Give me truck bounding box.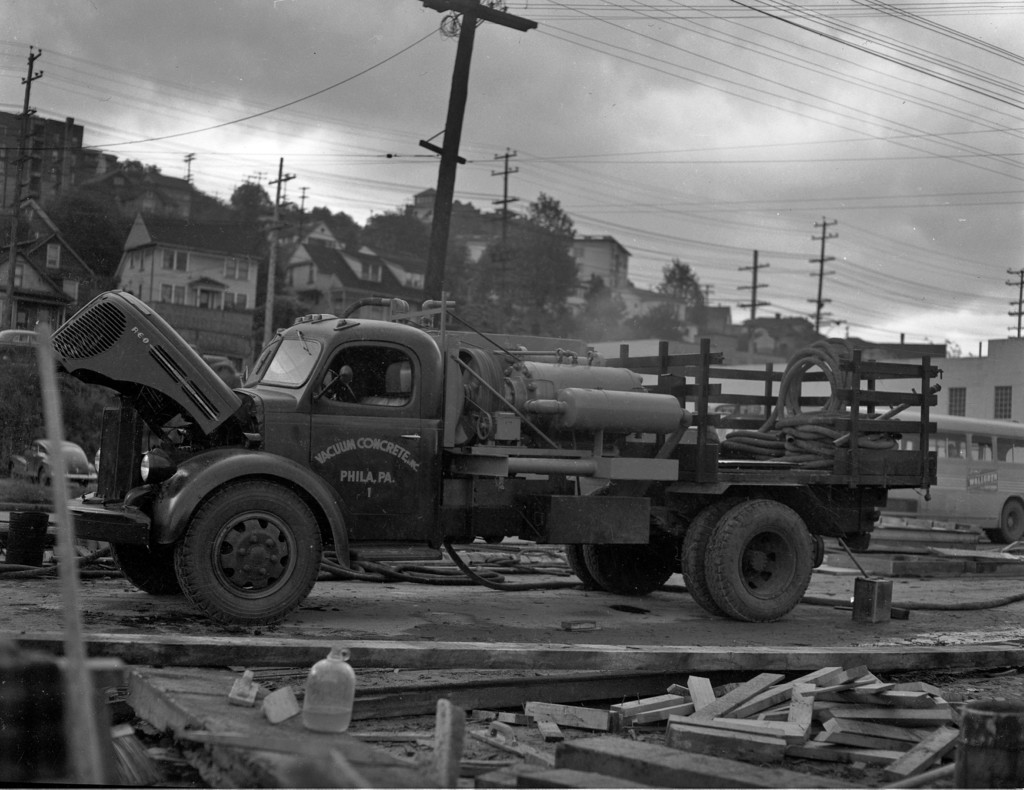
bbox=[59, 306, 920, 624].
